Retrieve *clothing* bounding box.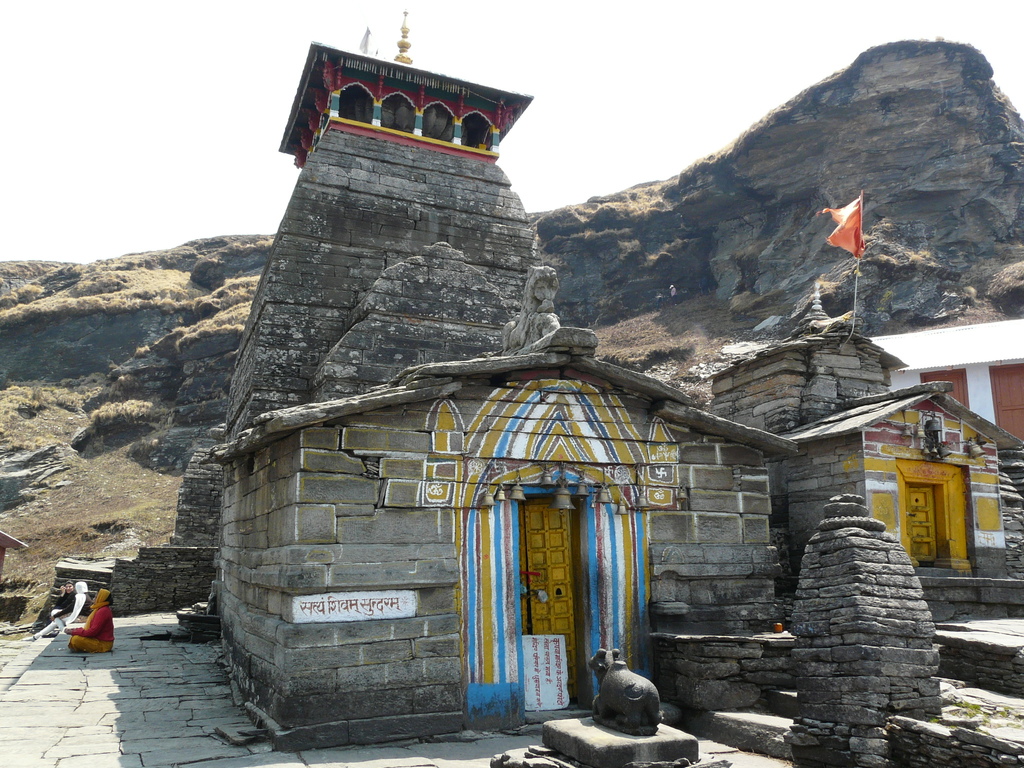
Bounding box: (54, 593, 75, 608).
